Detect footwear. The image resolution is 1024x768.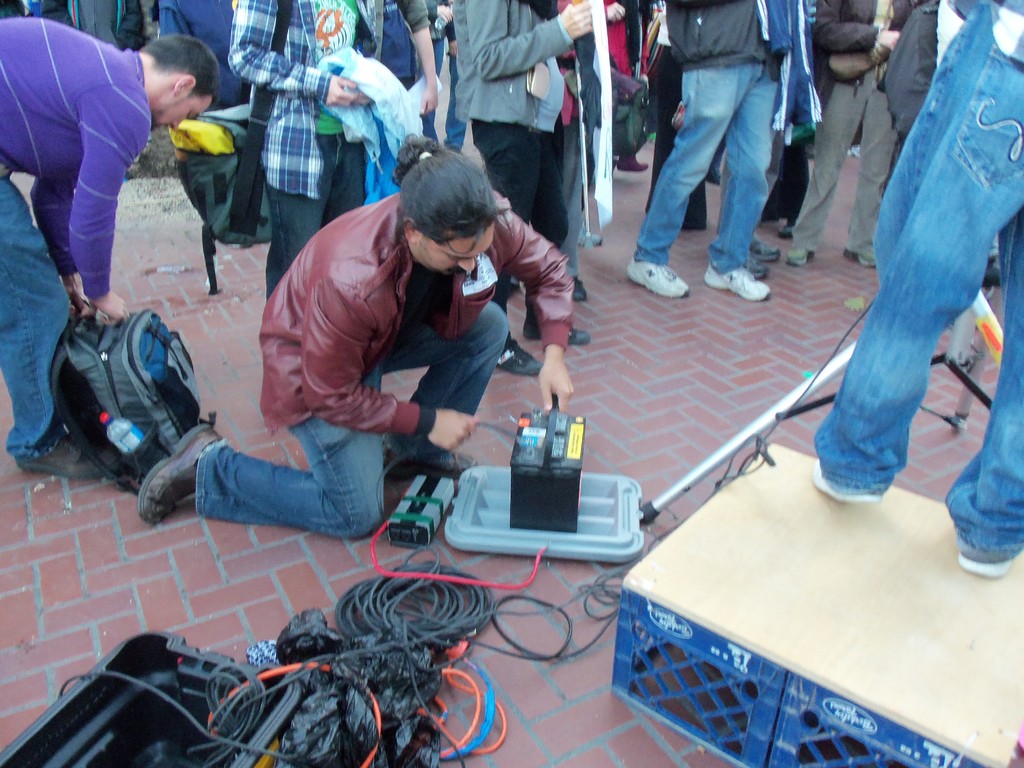
3:426:123:479.
